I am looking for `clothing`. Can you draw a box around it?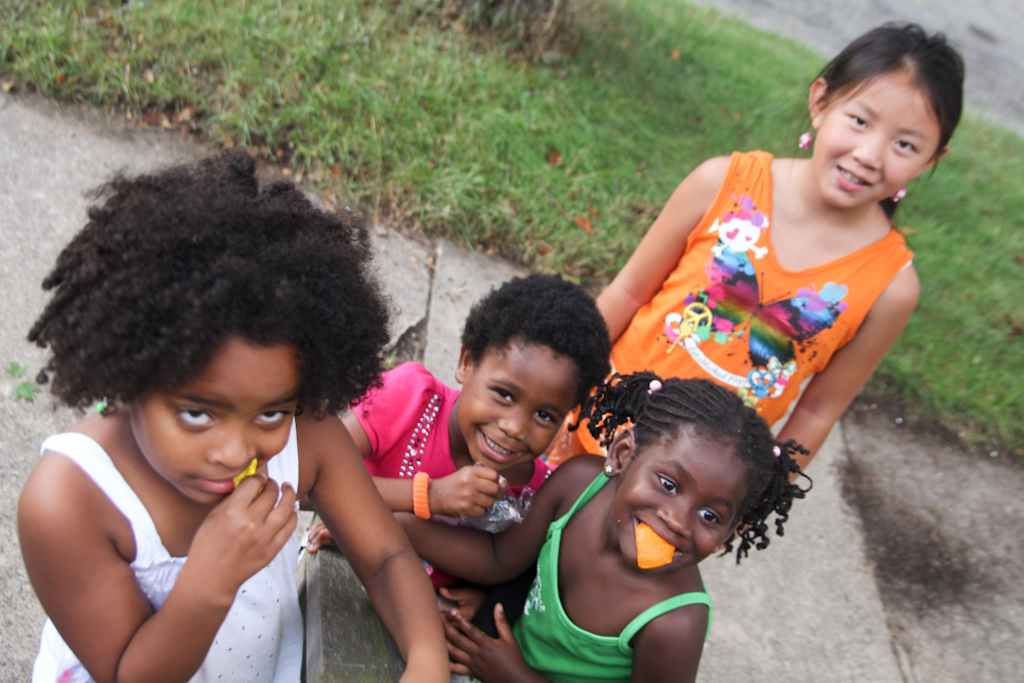
Sure, the bounding box is Rect(351, 347, 555, 596).
